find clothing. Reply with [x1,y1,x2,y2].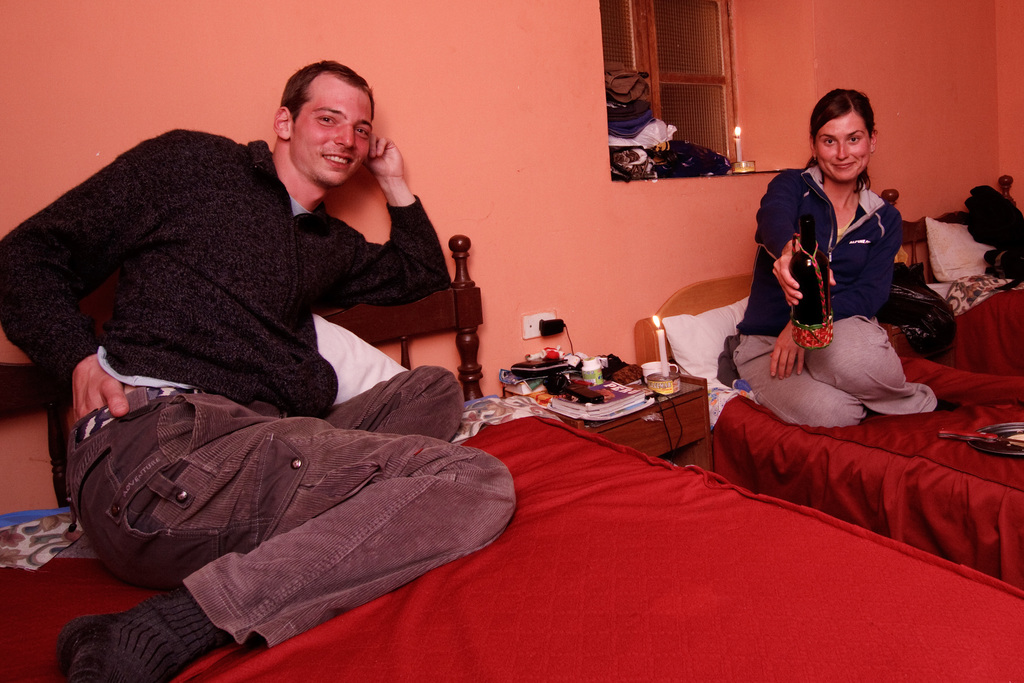
[730,161,940,432].
